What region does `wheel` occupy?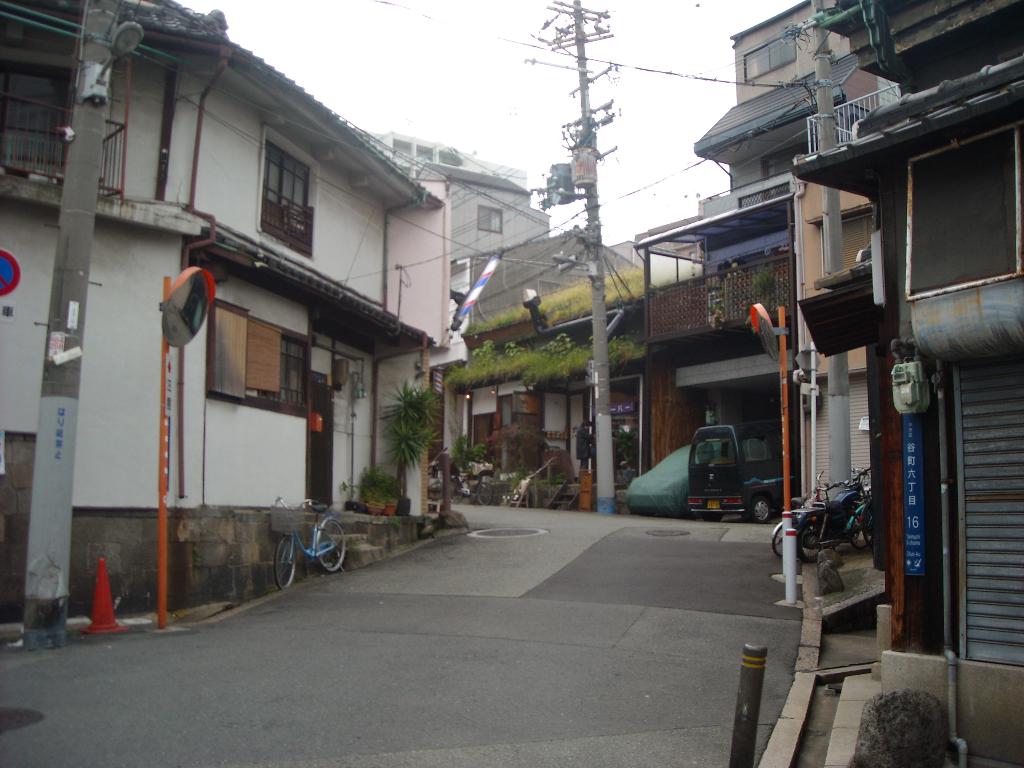
[426, 479, 444, 500].
